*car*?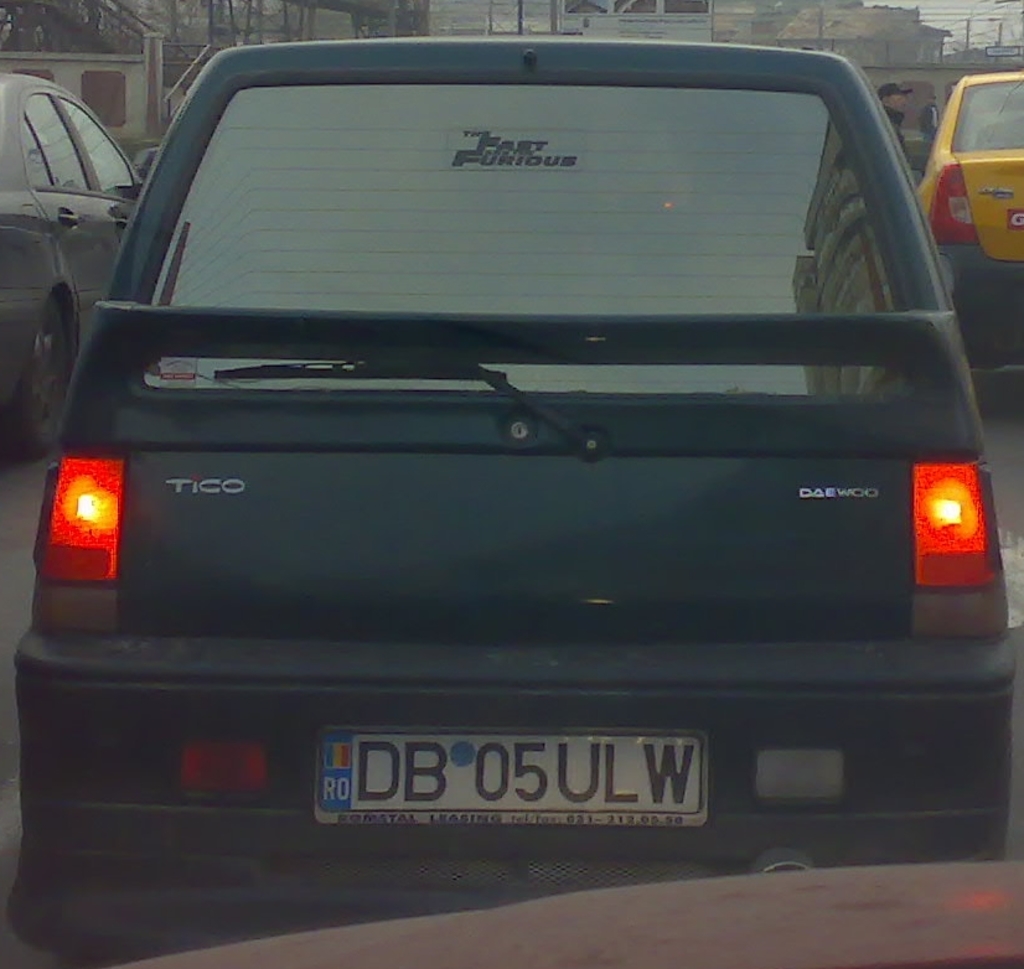
{"left": 7, "top": 32, "right": 1023, "bottom": 964}
